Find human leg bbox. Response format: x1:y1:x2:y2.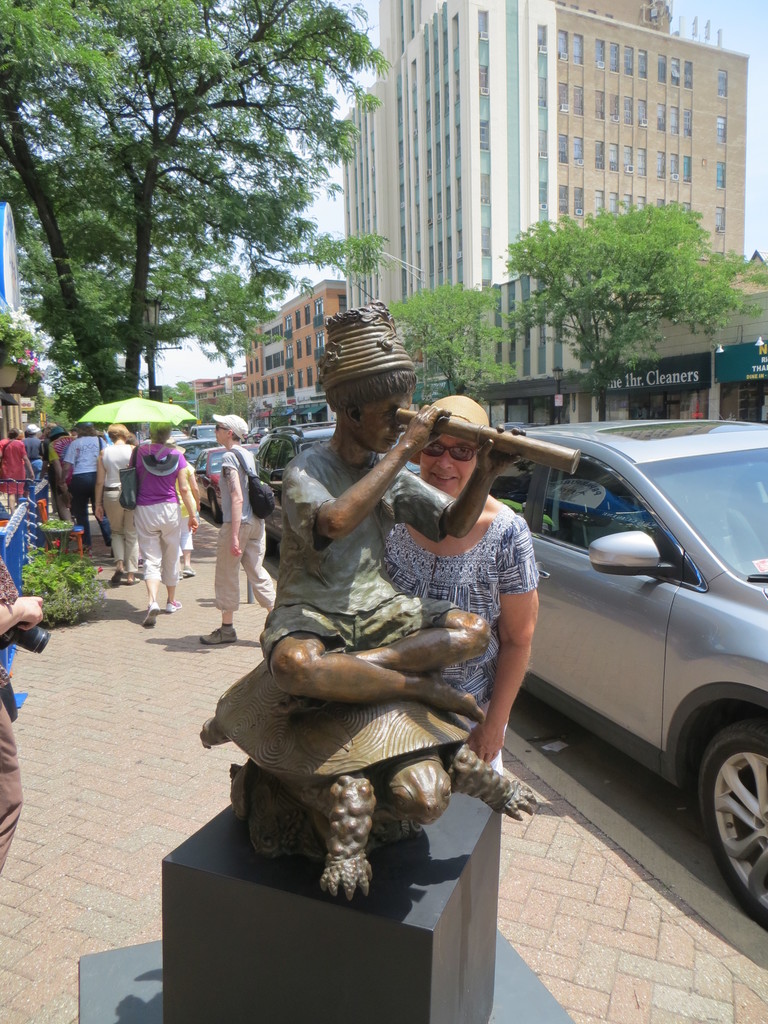
180:510:197:579.
